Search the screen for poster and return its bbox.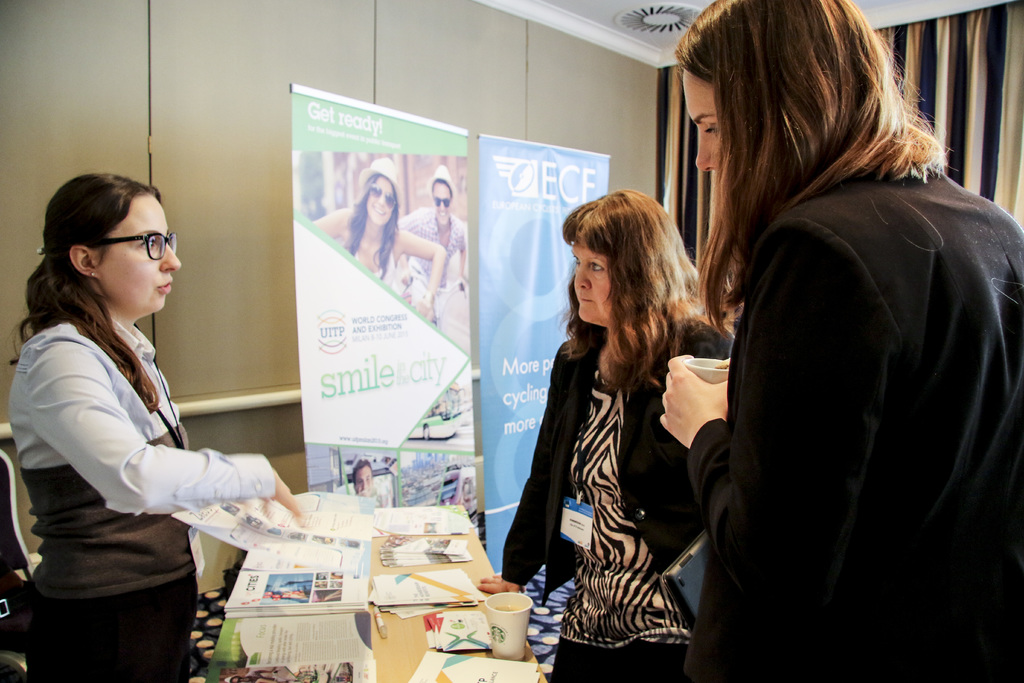
Found: region(483, 135, 614, 573).
